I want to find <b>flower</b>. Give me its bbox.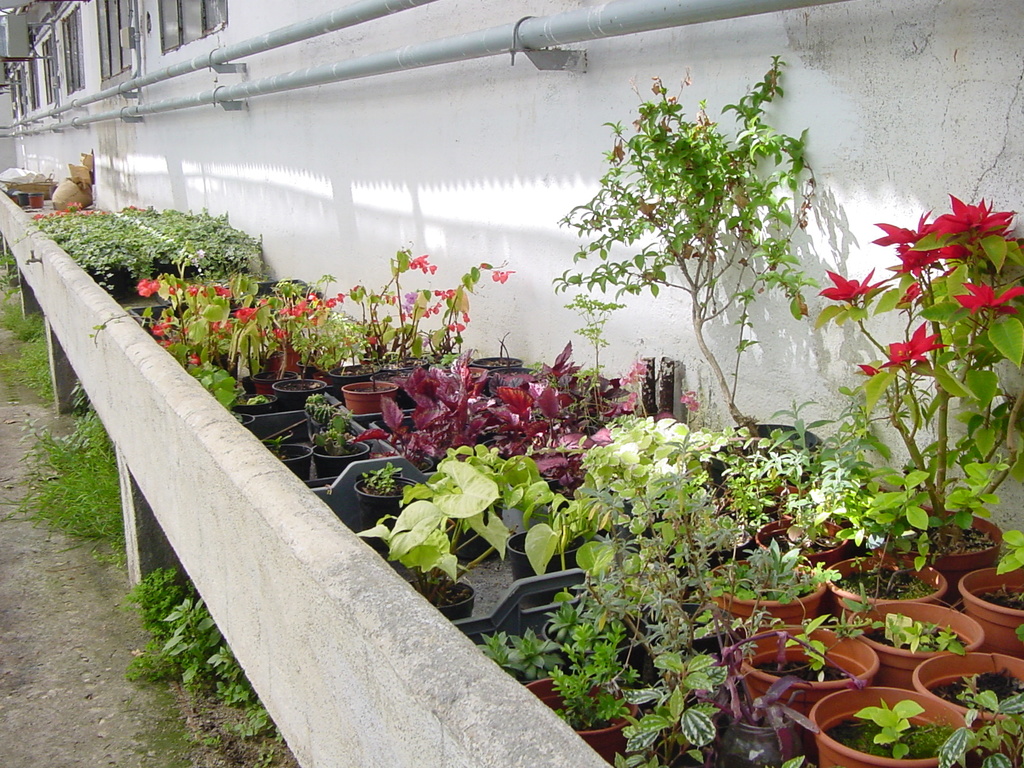
874/210/945/252.
